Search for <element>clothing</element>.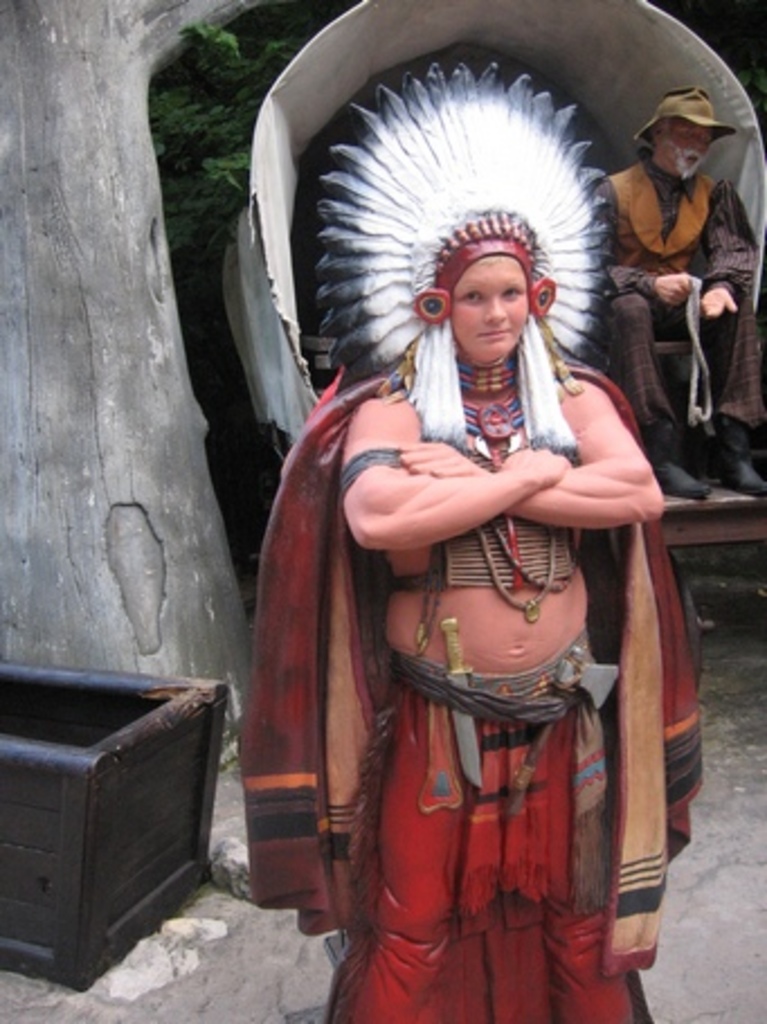
Found at (x1=589, y1=158, x2=765, y2=443).
